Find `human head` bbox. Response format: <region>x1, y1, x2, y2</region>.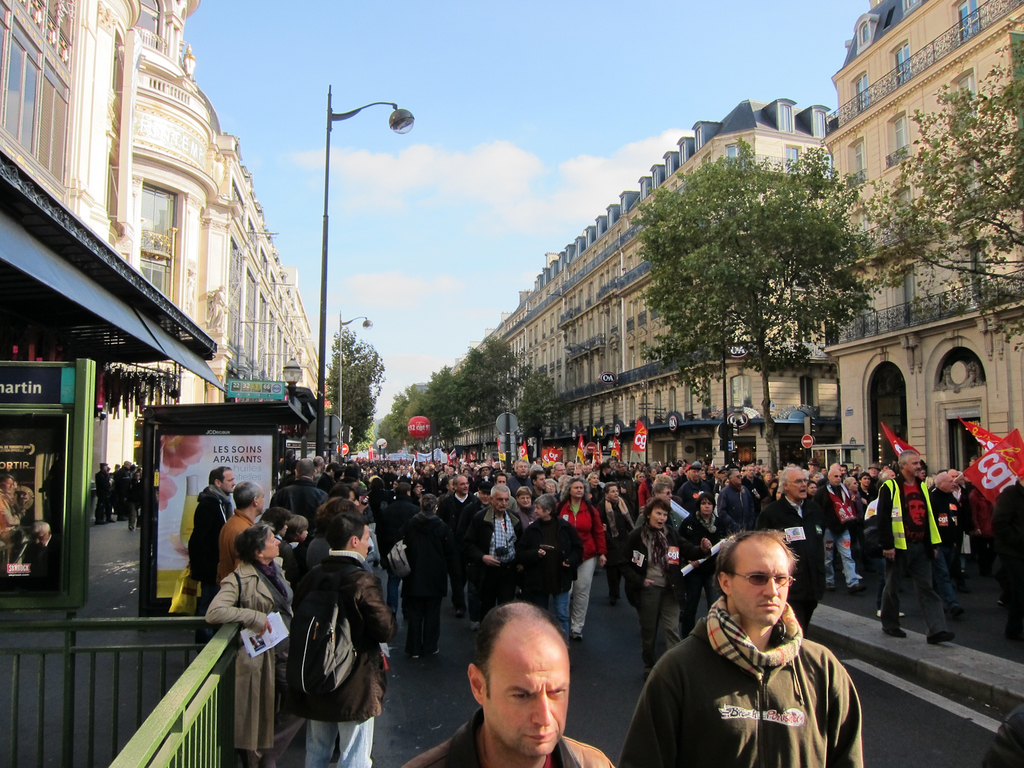
<region>328, 516, 367, 554</region>.
